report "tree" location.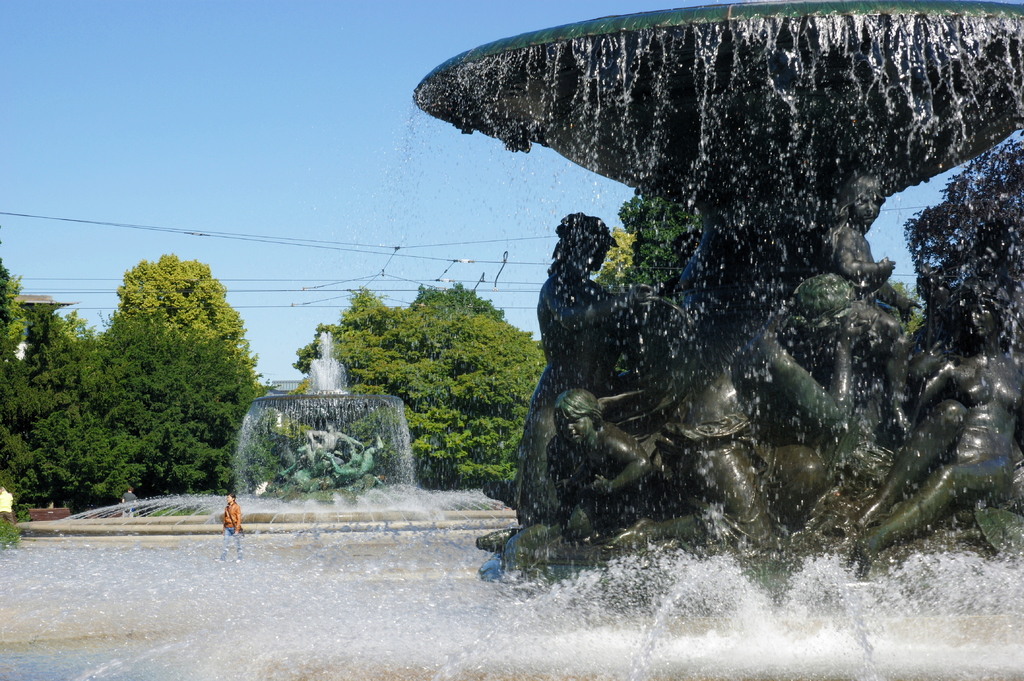
Report: l=288, t=278, r=543, b=487.
